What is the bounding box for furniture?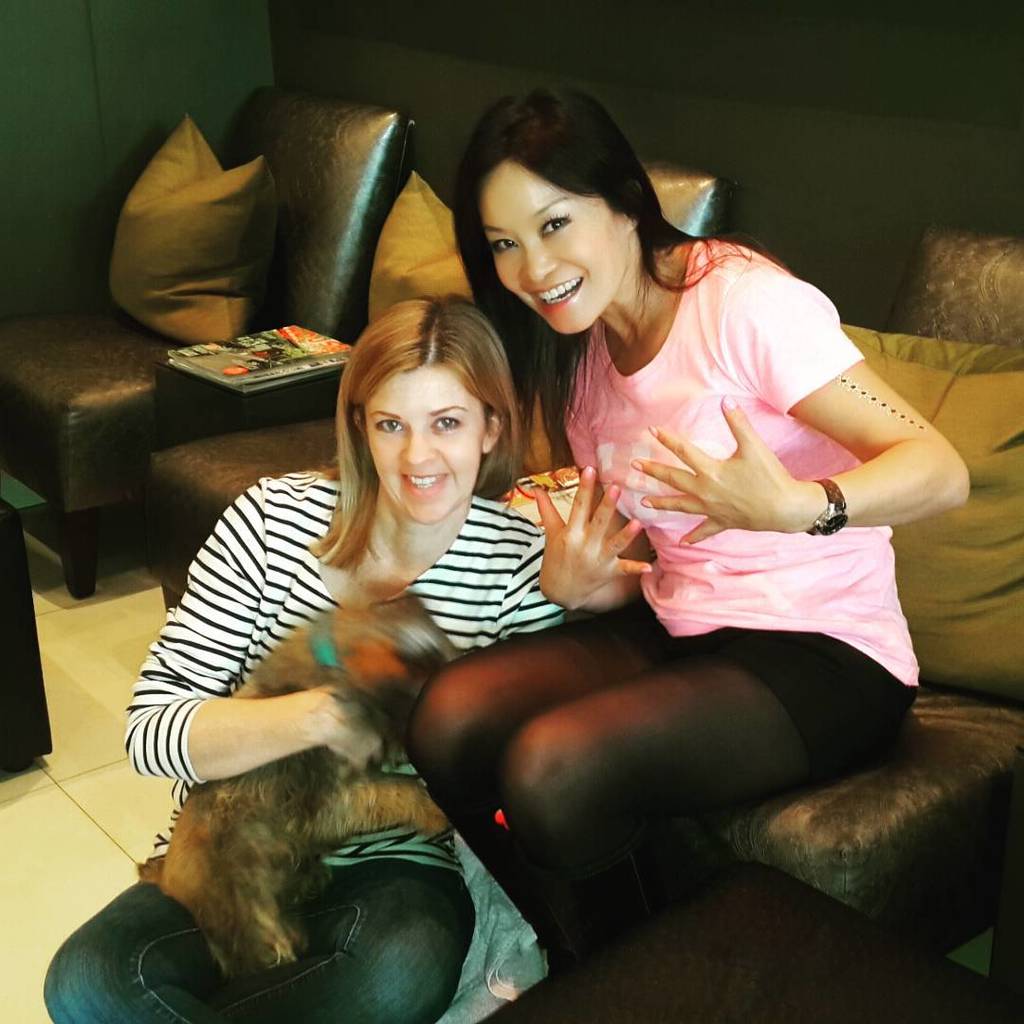
pyautogui.locateOnScreen(621, 219, 1023, 1023).
